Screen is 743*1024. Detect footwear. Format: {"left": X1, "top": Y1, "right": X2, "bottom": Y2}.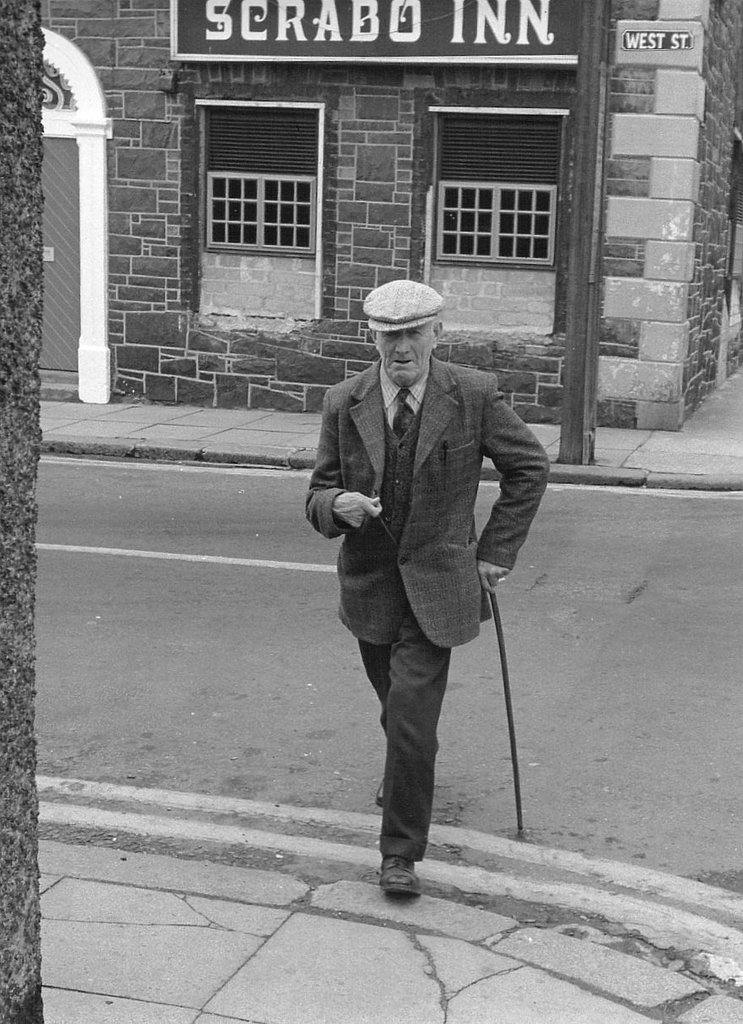
{"left": 376, "top": 858, "right": 424, "bottom": 897}.
